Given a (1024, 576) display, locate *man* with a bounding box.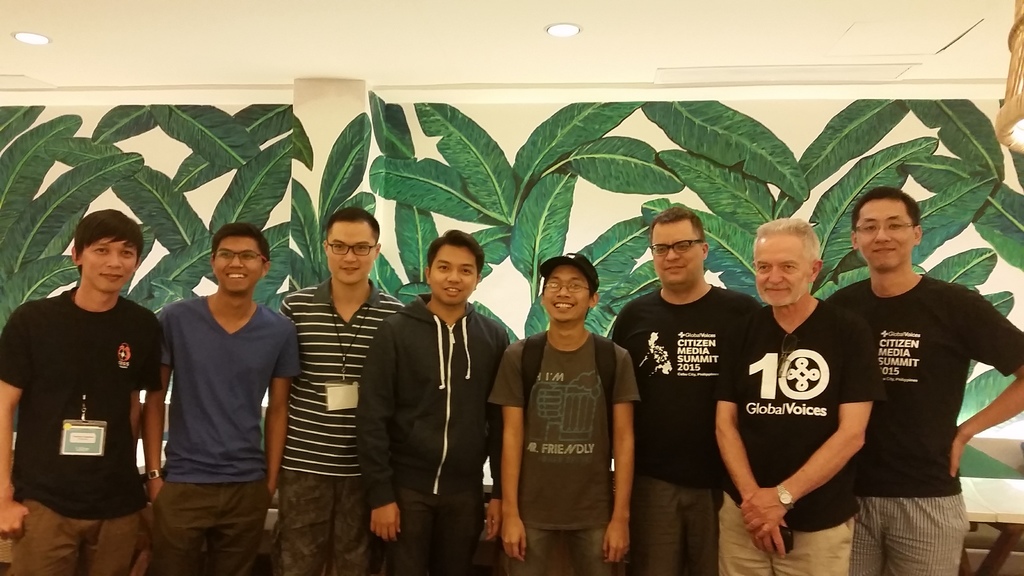
Located: (left=810, top=193, right=1023, bottom=575).
